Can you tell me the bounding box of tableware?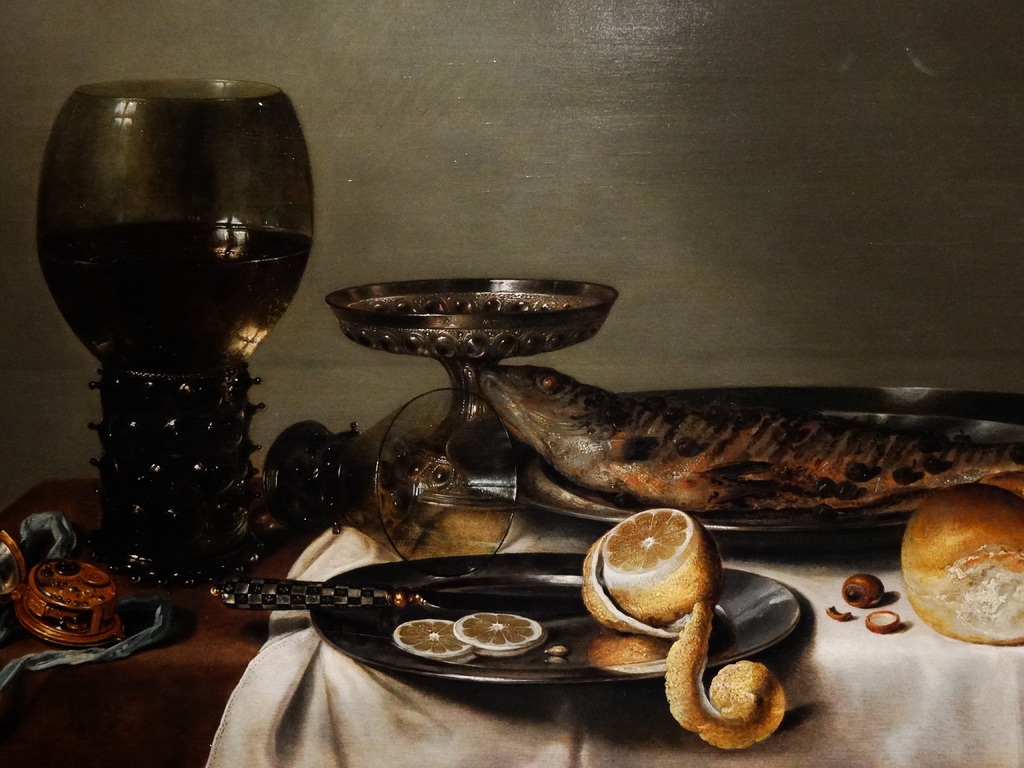
pyautogui.locateOnScreen(521, 383, 1023, 541).
